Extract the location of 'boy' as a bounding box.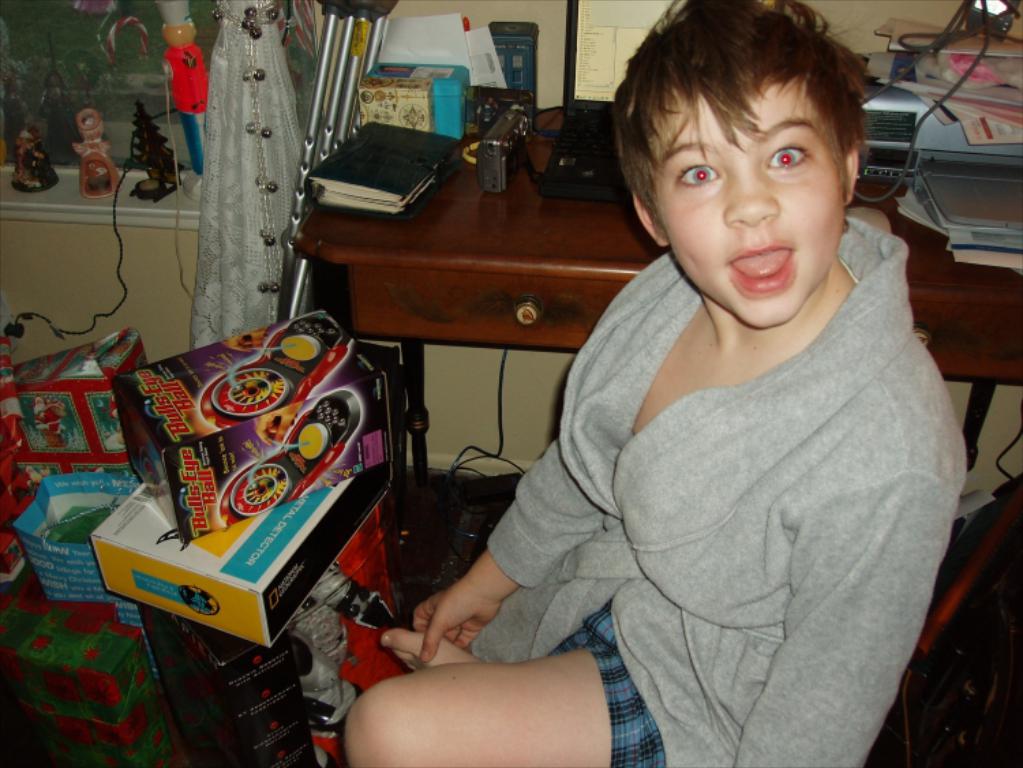
(345, 4, 967, 767).
